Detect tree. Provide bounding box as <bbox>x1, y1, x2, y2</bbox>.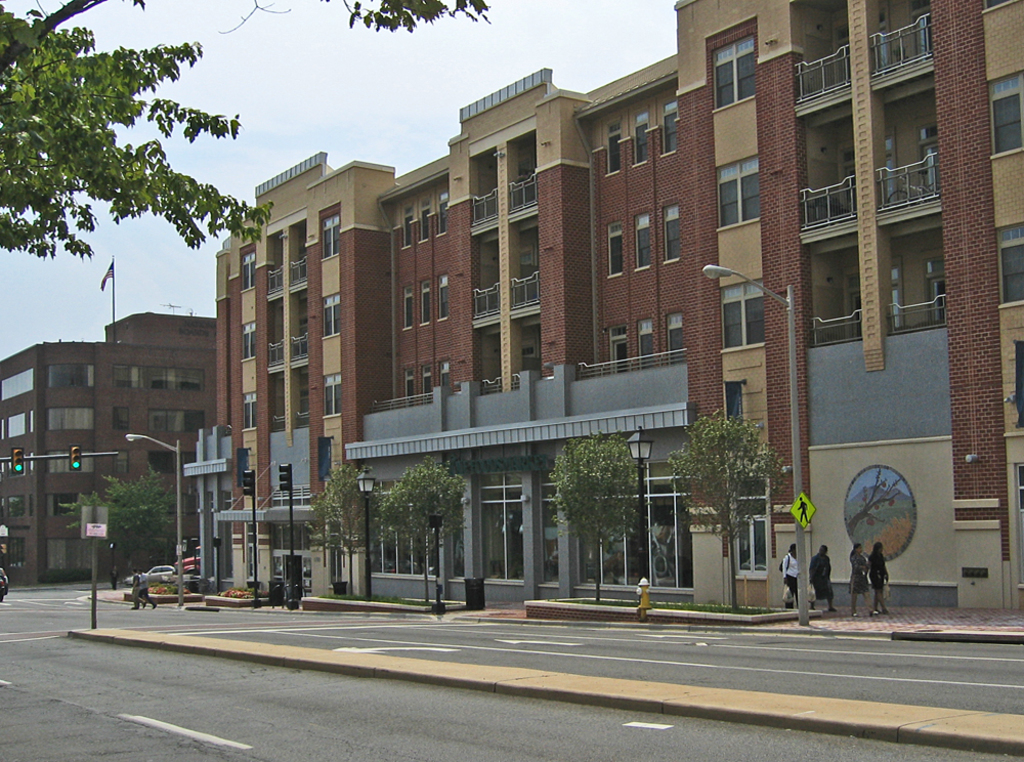
<bbox>58, 459, 175, 589</bbox>.
